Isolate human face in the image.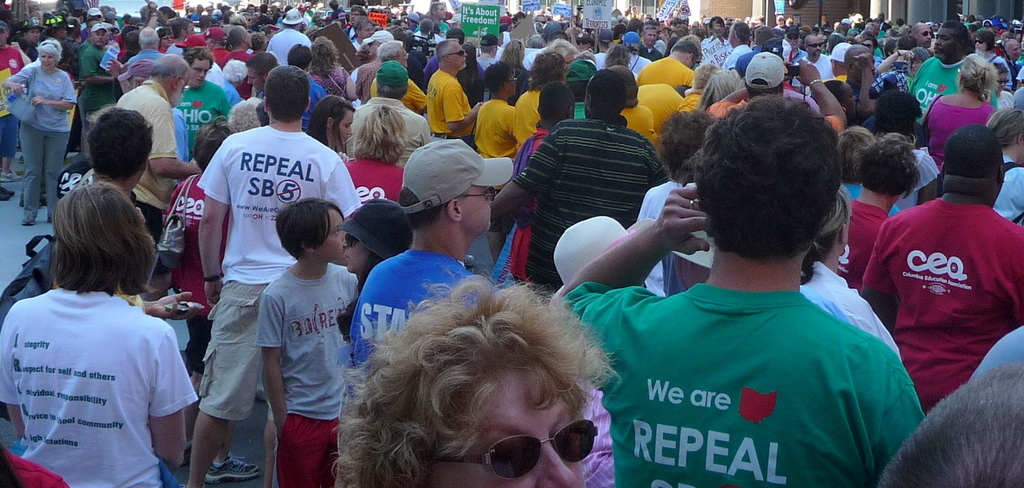
Isolated region: crop(189, 58, 210, 84).
